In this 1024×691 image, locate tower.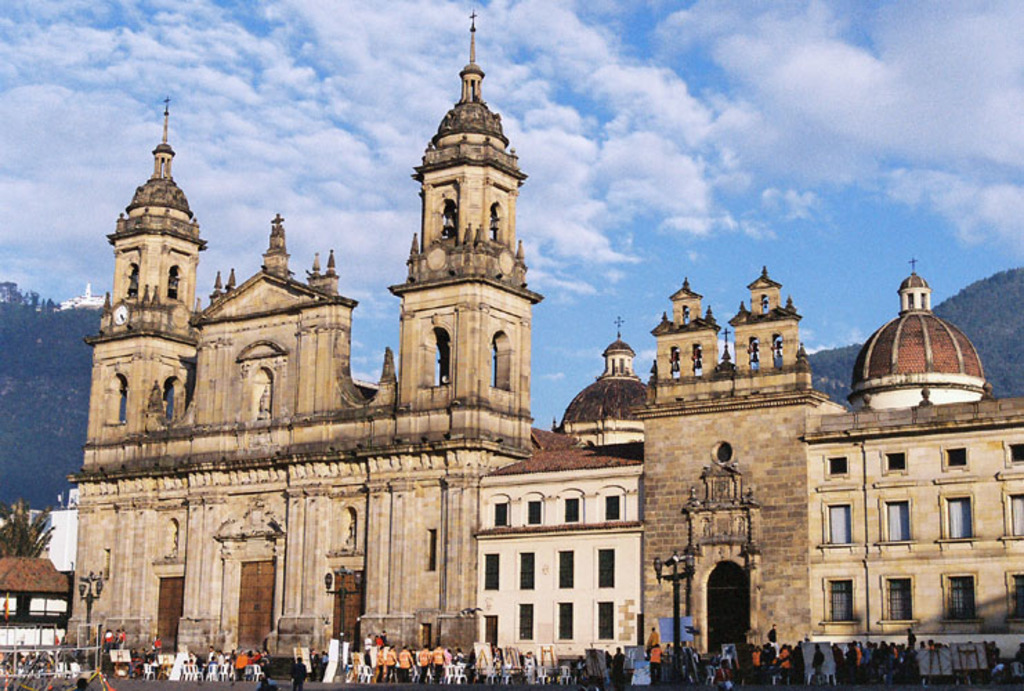
Bounding box: detection(376, 62, 528, 448).
